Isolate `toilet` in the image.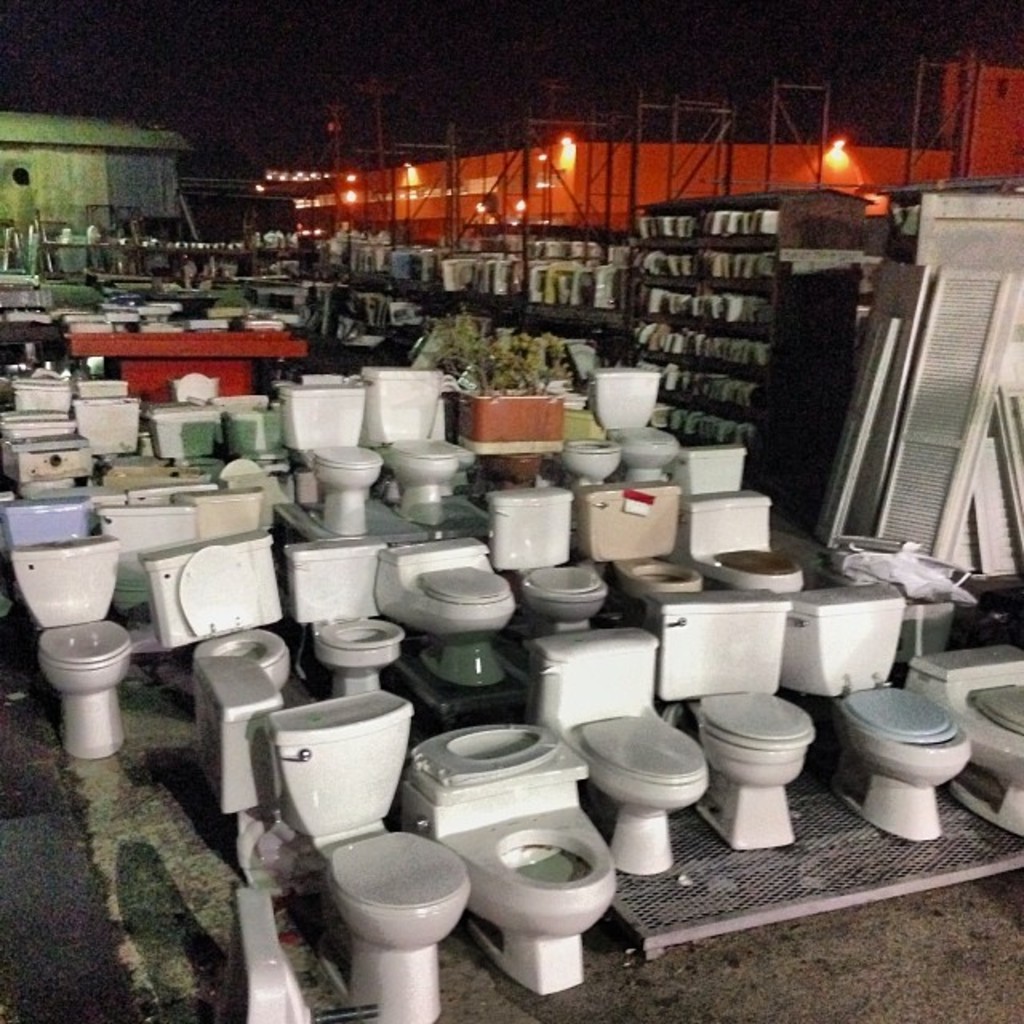
Isolated region: bbox=[382, 434, 459, 518].
